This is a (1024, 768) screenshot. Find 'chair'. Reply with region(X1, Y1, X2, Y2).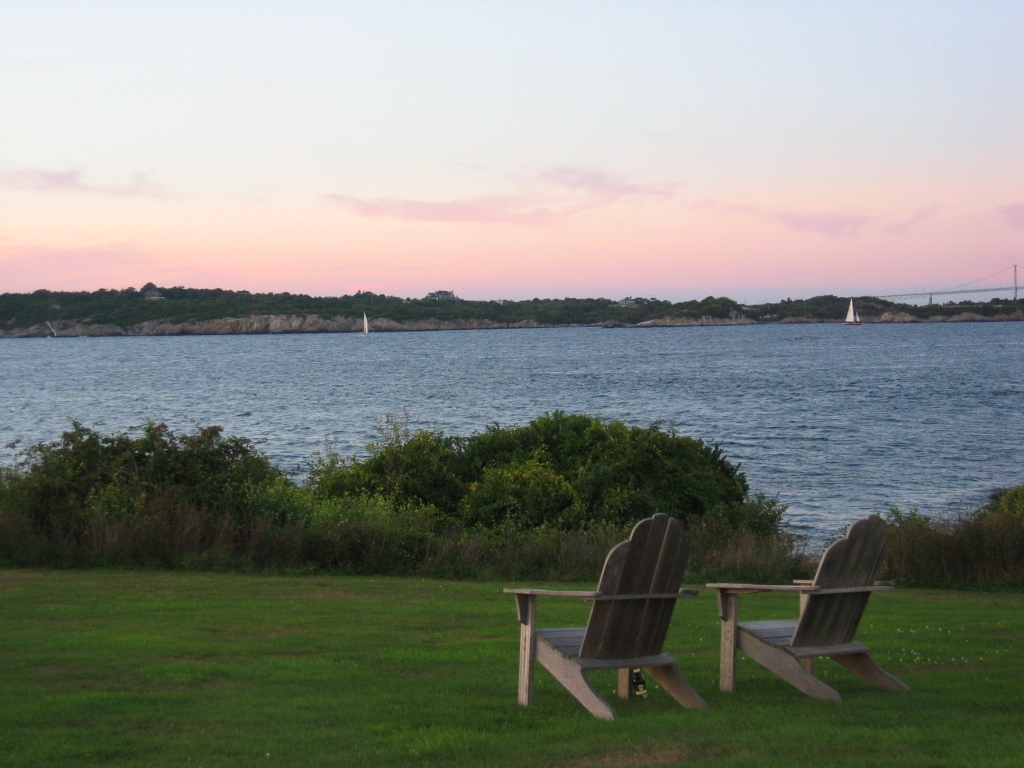
region(501, 517, 694, 729).
